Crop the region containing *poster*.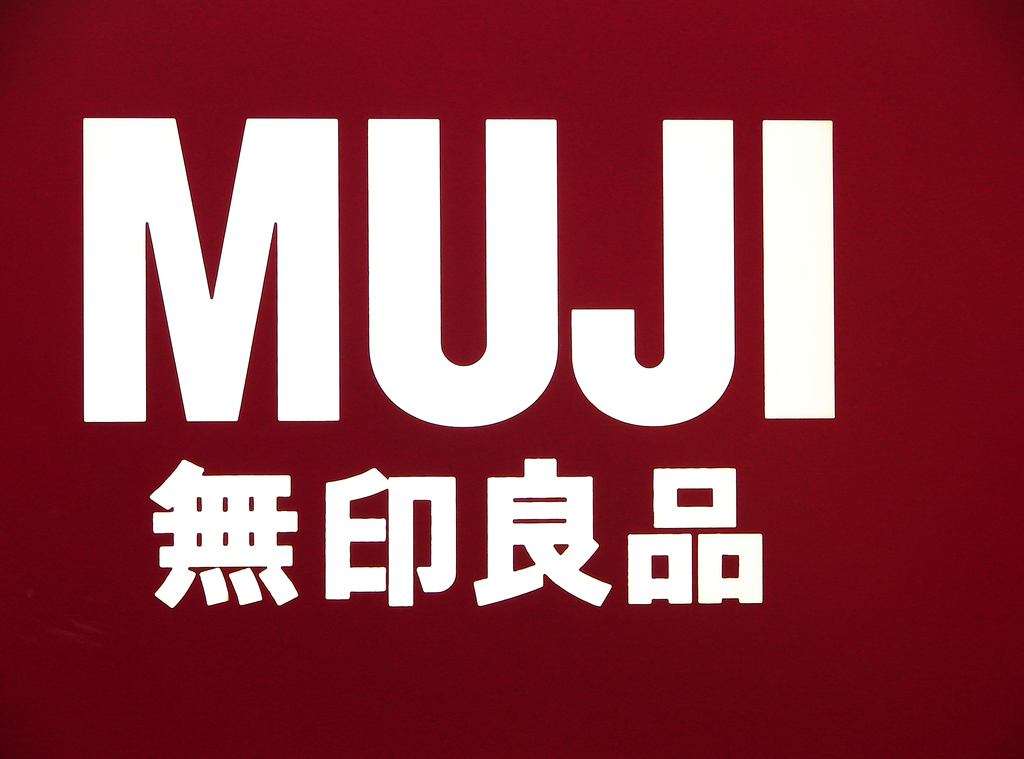
Crop region: left=0, top=0, right=1023, bottom=758.
